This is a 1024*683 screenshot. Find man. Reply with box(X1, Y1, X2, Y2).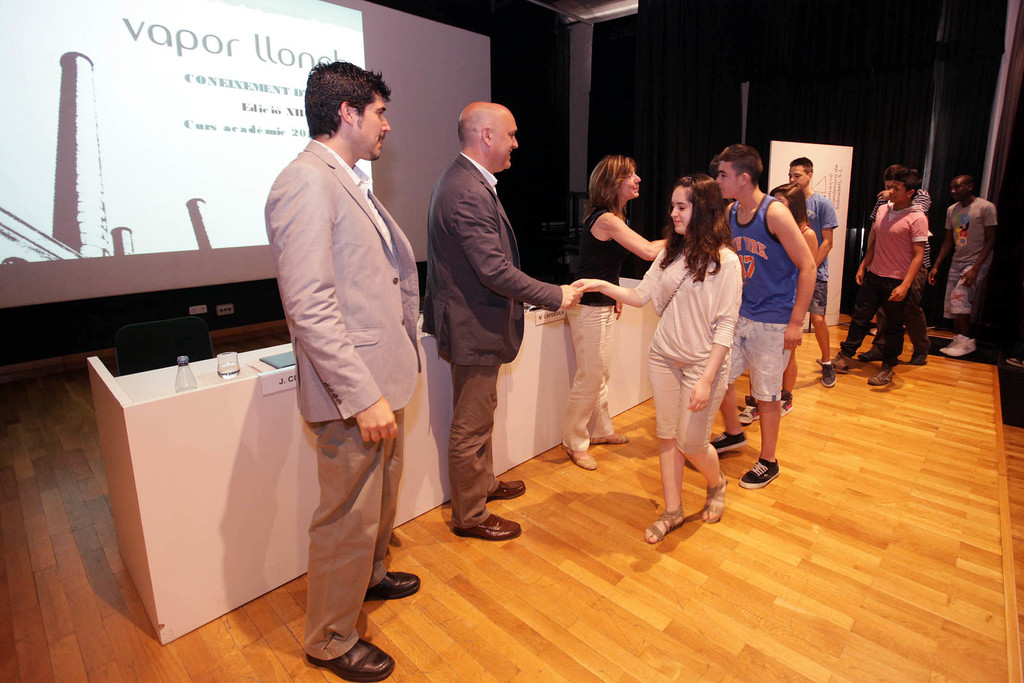
box(861, 167, 929, 358).
